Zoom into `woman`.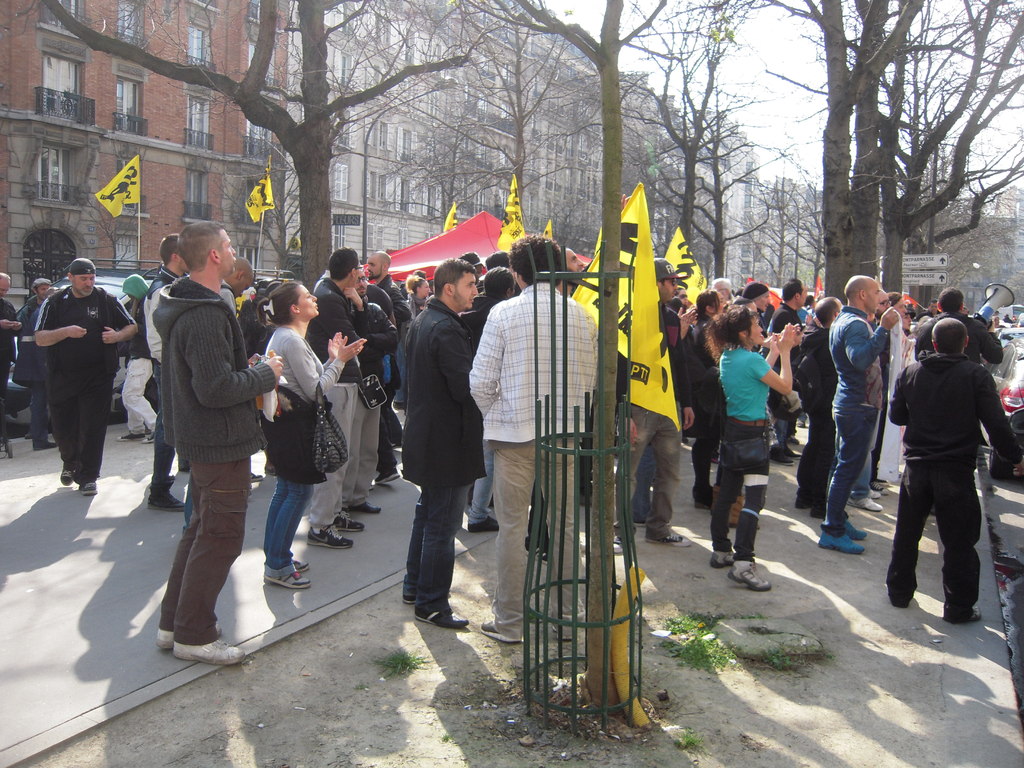
Zoom target: l=719, t=294, r=798, b=600.
